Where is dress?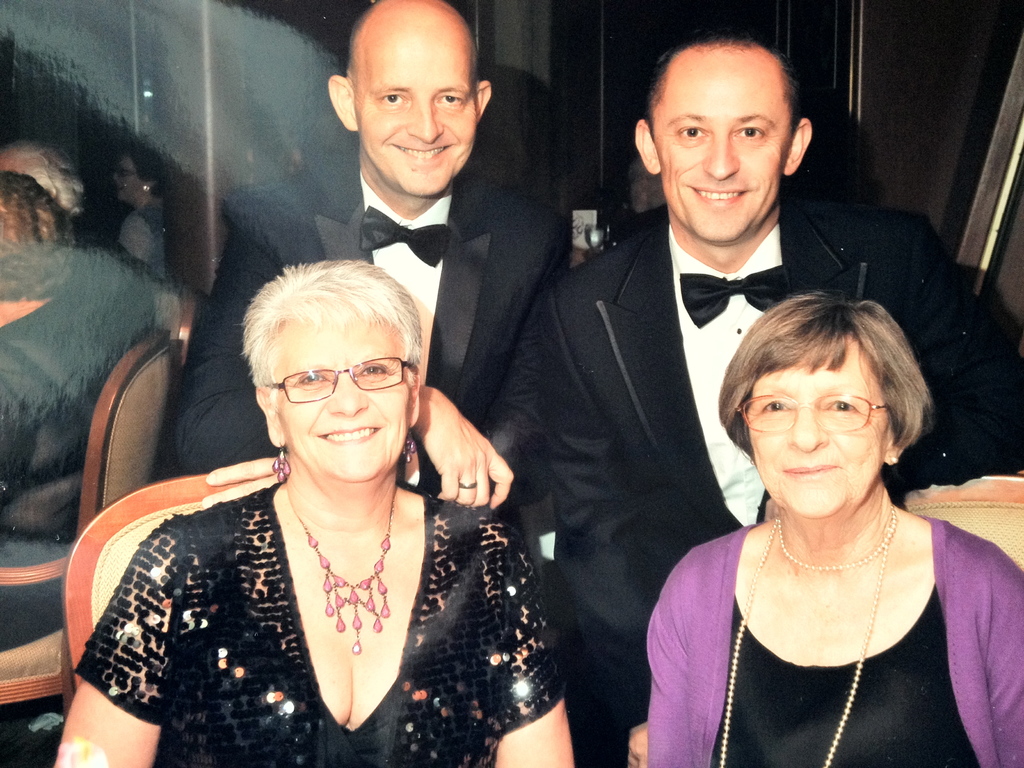
region(714, 584, 977, 767).
